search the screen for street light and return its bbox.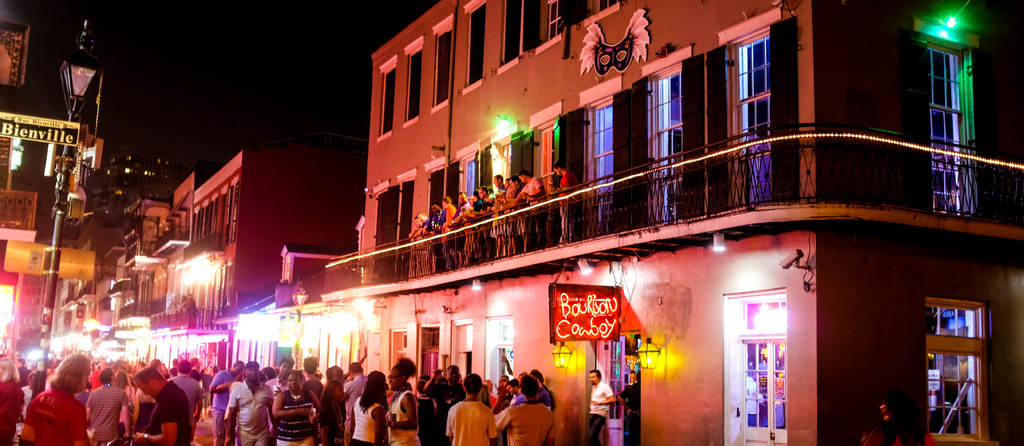
Found: box(346, 287, 366, 339).
